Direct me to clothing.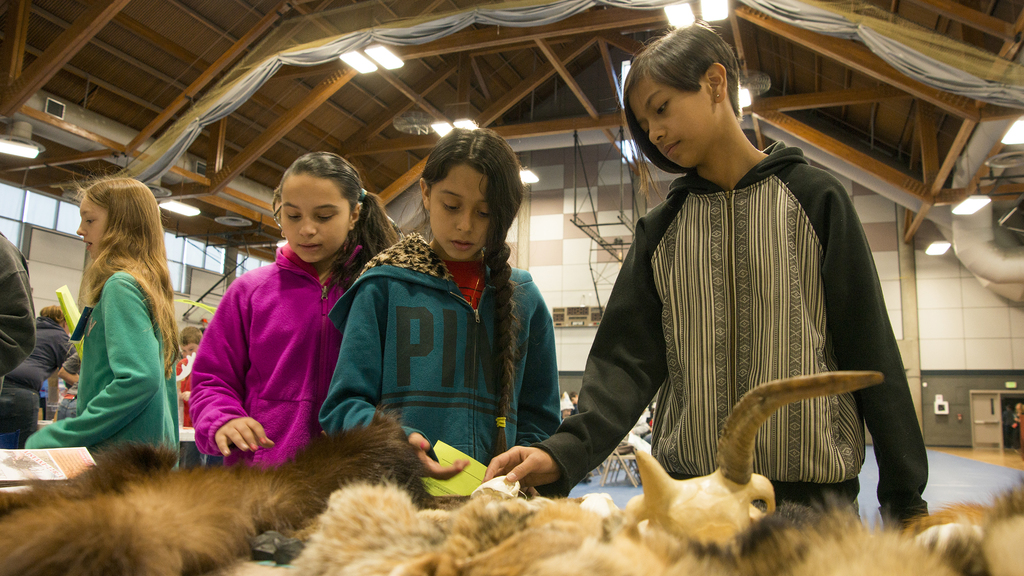
Direction: l=573, t=98, r=915, b=526.
